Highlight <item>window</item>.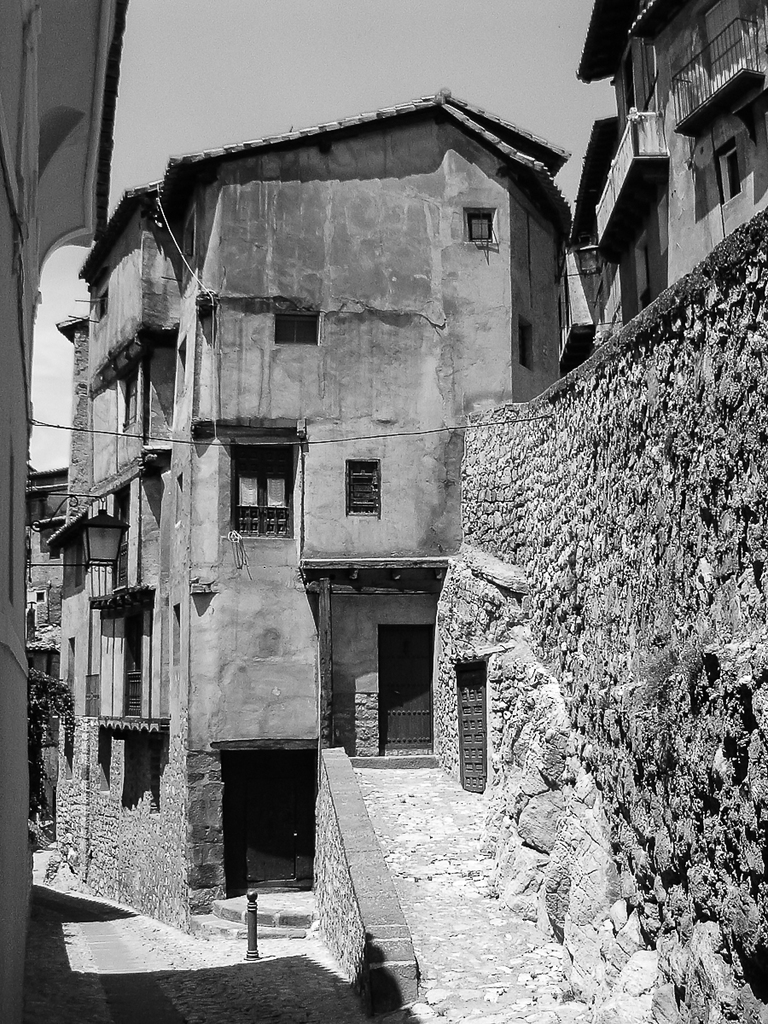
Highlighted region: 460:212:490:243.
